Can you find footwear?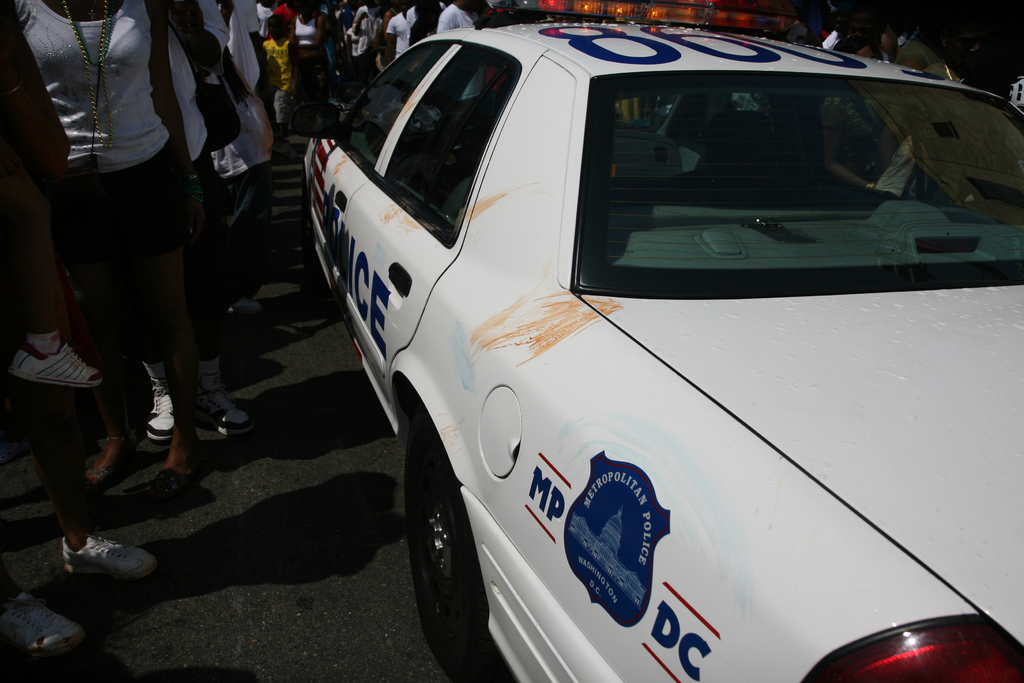
Yes, bounding box: detection(158, 454, 207, 495).
